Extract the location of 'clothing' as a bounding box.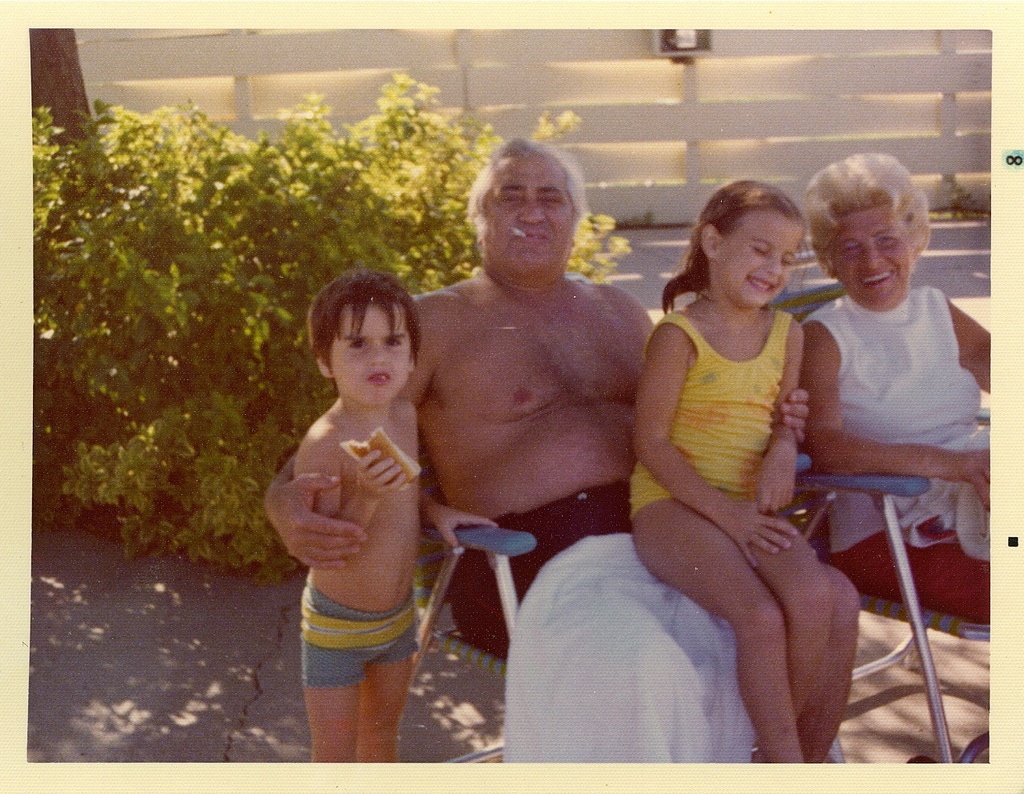
locate(441, 535, 830, 773).
